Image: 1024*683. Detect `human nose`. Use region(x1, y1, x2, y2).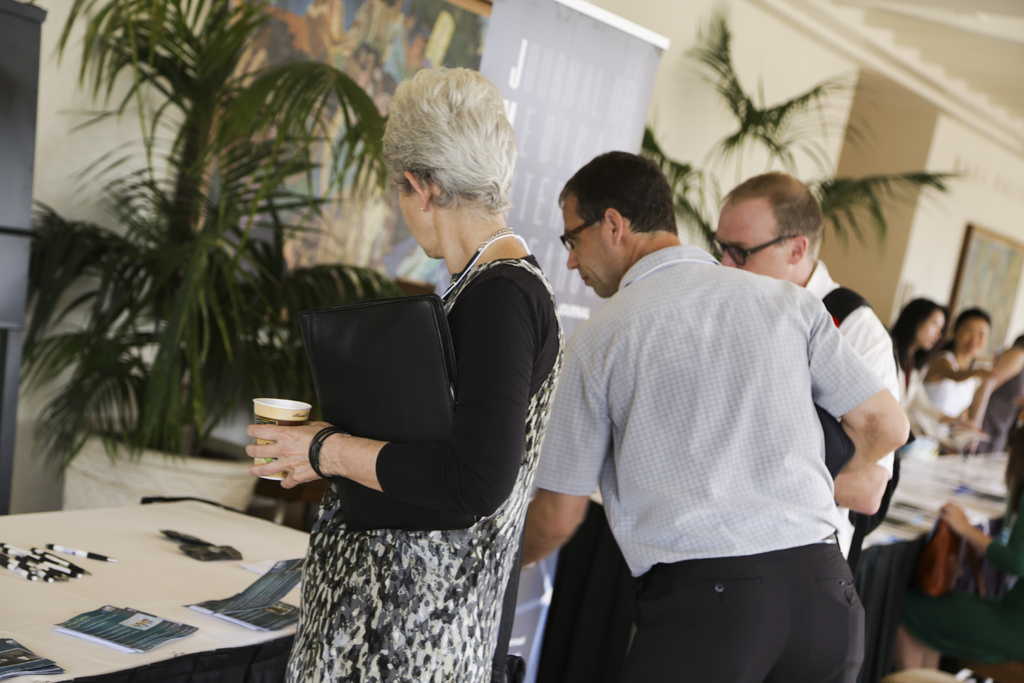
region(564, 244, 578, 273).
